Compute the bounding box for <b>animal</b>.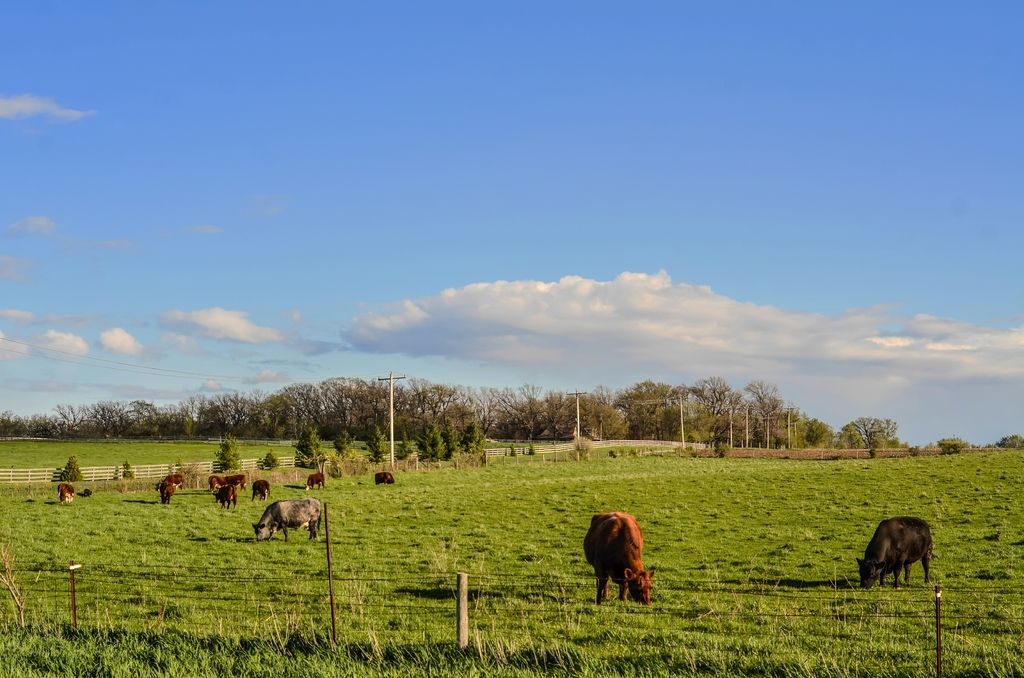
(left=572, top=514, right=668, bottom=610).
